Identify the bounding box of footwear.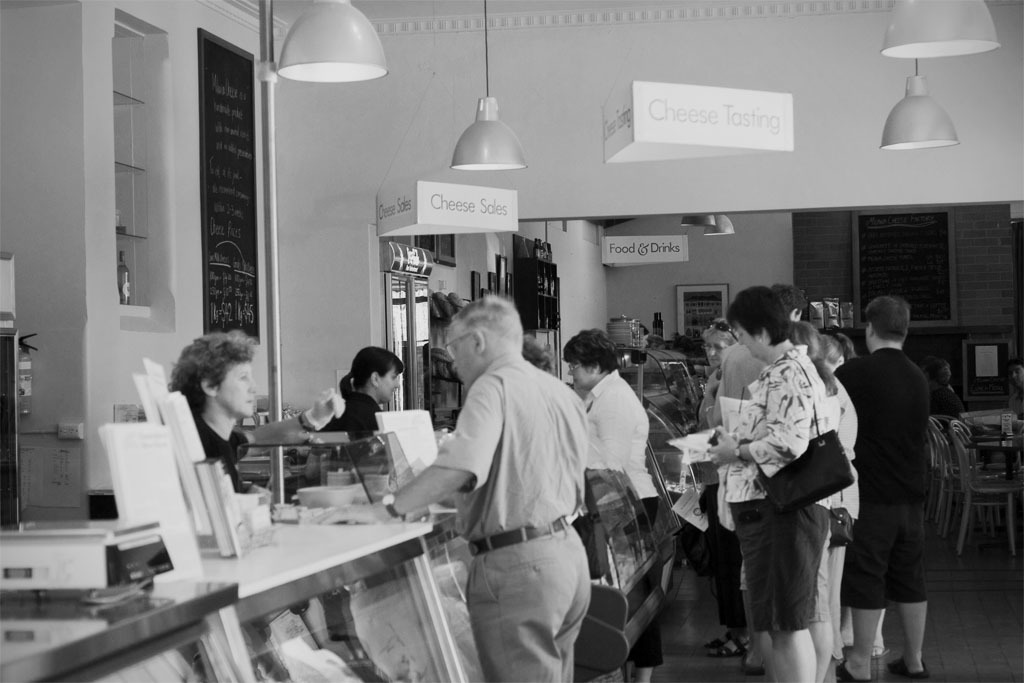
<region>885, 651, 930, 682</region>.
